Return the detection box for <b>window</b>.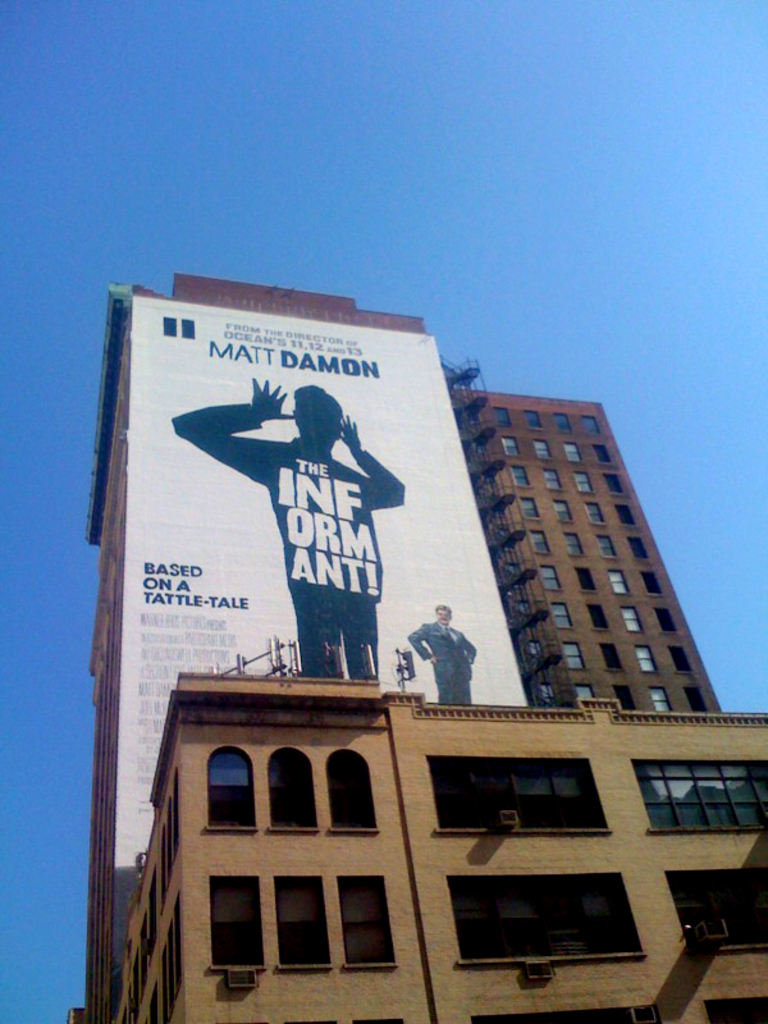
bbox=[553, 603, 572, 628].
